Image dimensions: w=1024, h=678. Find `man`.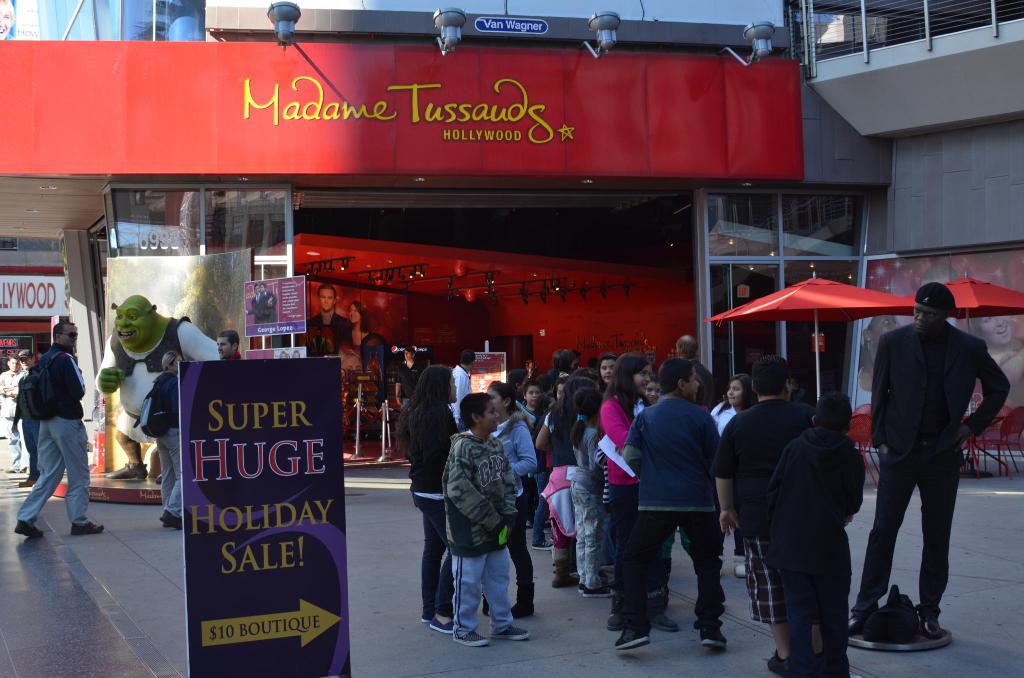
{"left": 854, "top": 279, "right": 984, "bottom": 648}.
